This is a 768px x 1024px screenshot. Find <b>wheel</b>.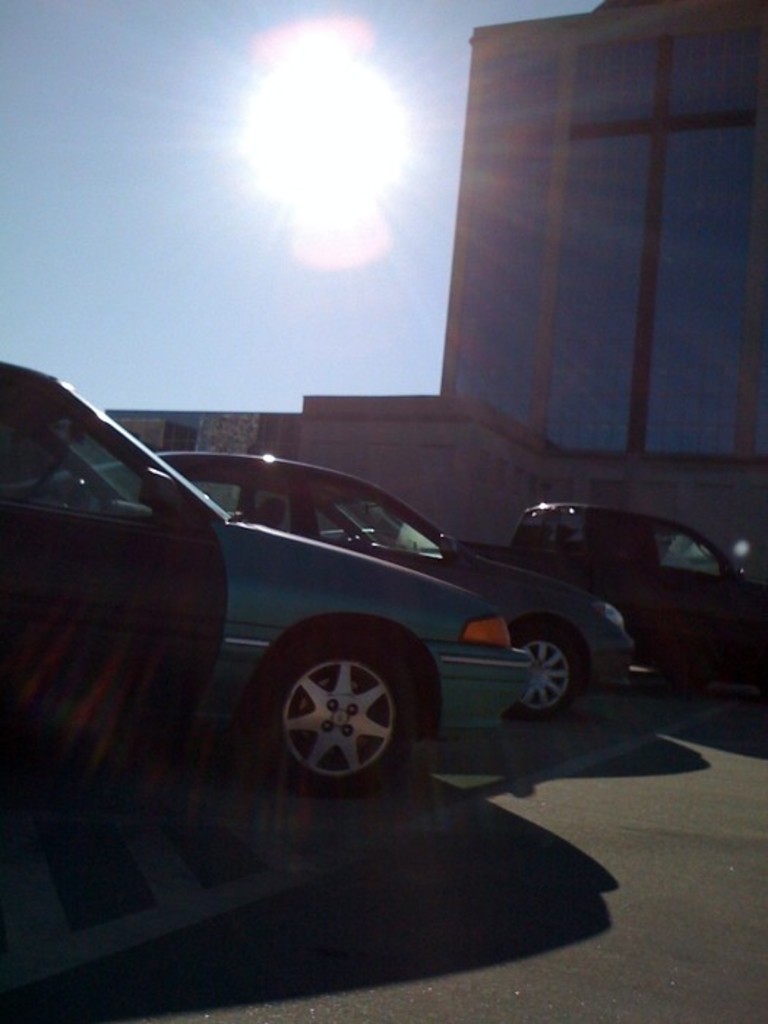
Bounding box: <bbox>34, 449, 61, 499</bbox>.
